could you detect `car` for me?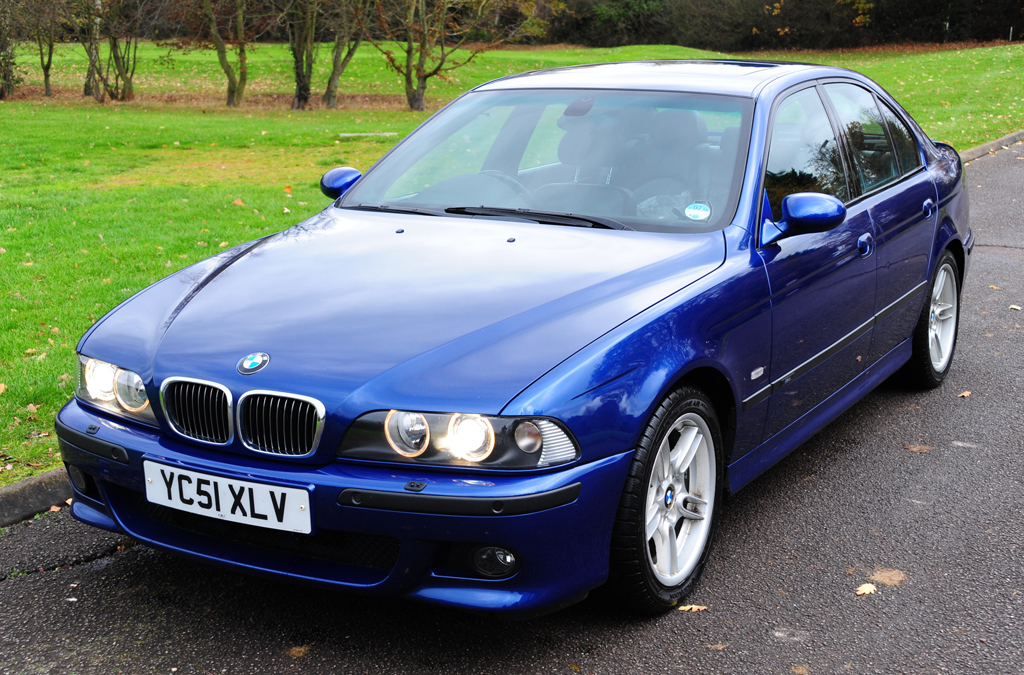
Detection result: [x1=54, y1=54, x2=923, y2=626].
